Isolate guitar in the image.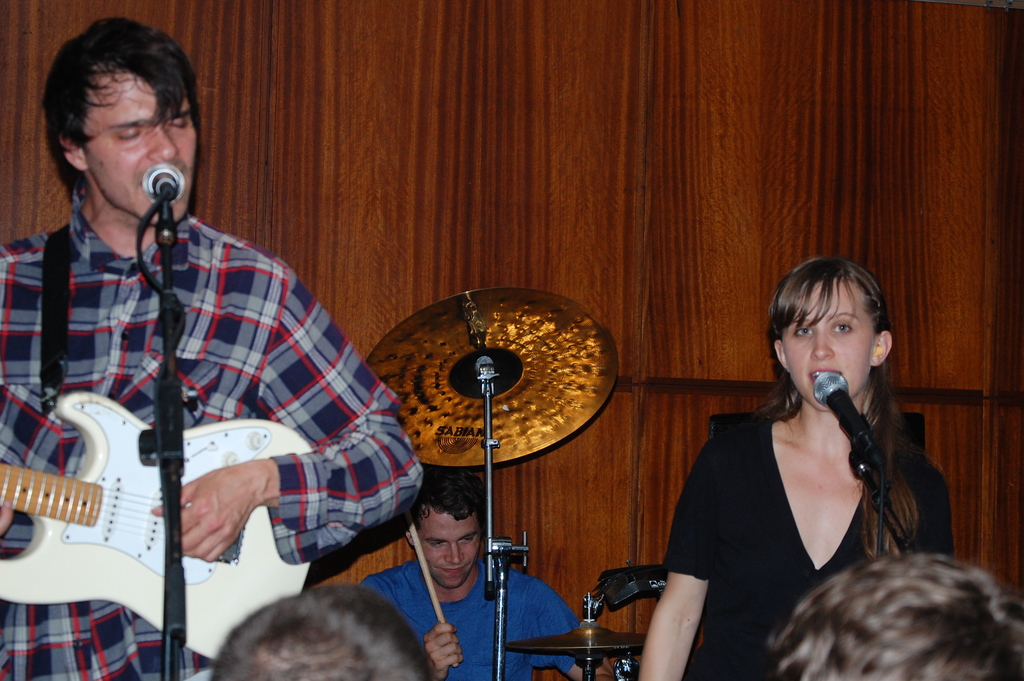
Isolated region: <box>0,311,298,647</box>.
